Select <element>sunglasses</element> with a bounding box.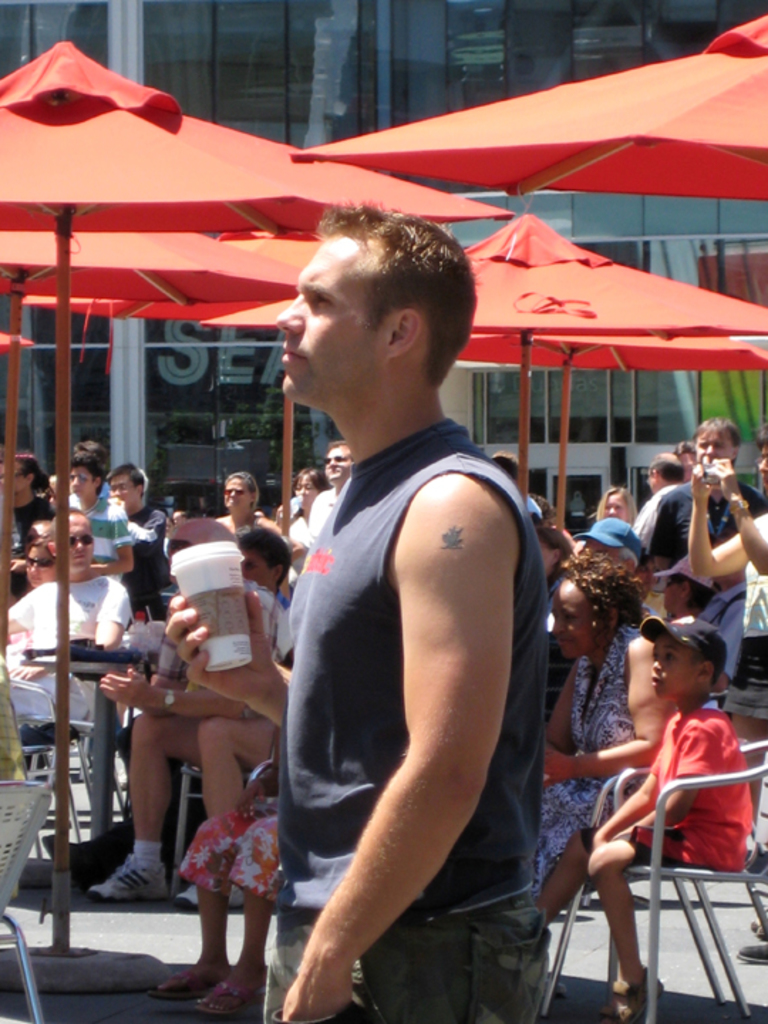
detection(65, 535, 92, 545).
